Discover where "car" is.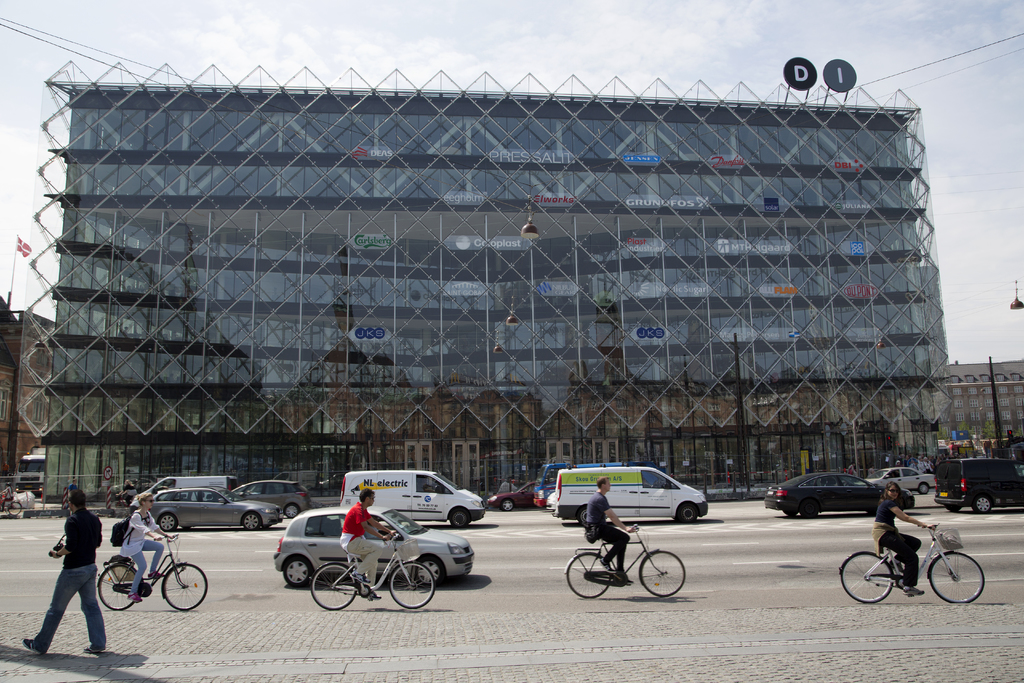
Discovered at rect(273, 506, 474, 589).
